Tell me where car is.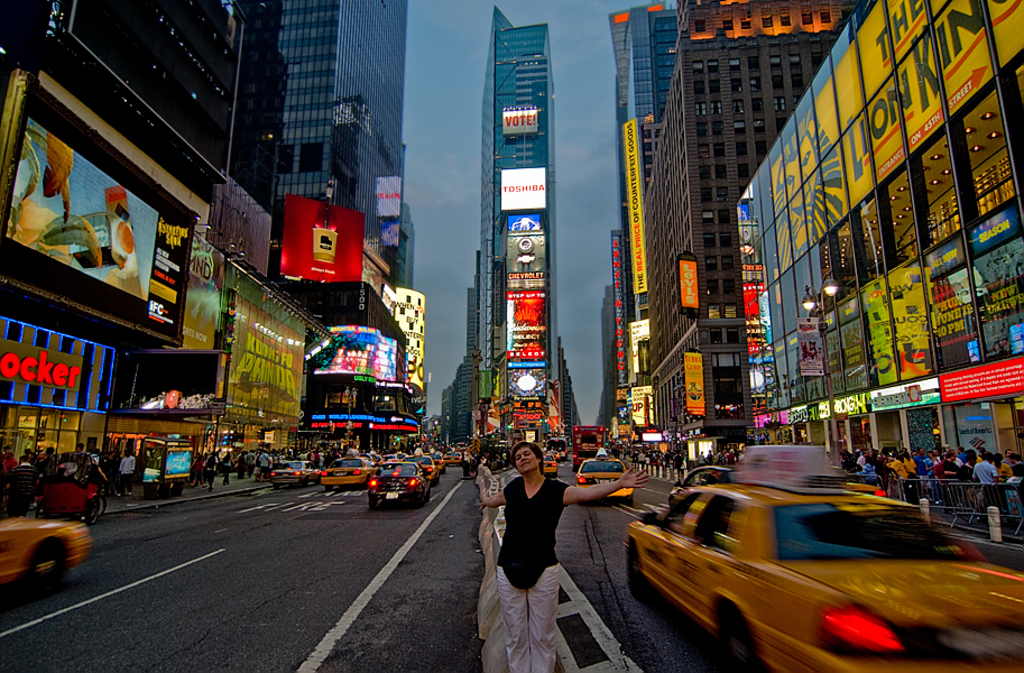
car is at locate(576, 458, 637, 503).
